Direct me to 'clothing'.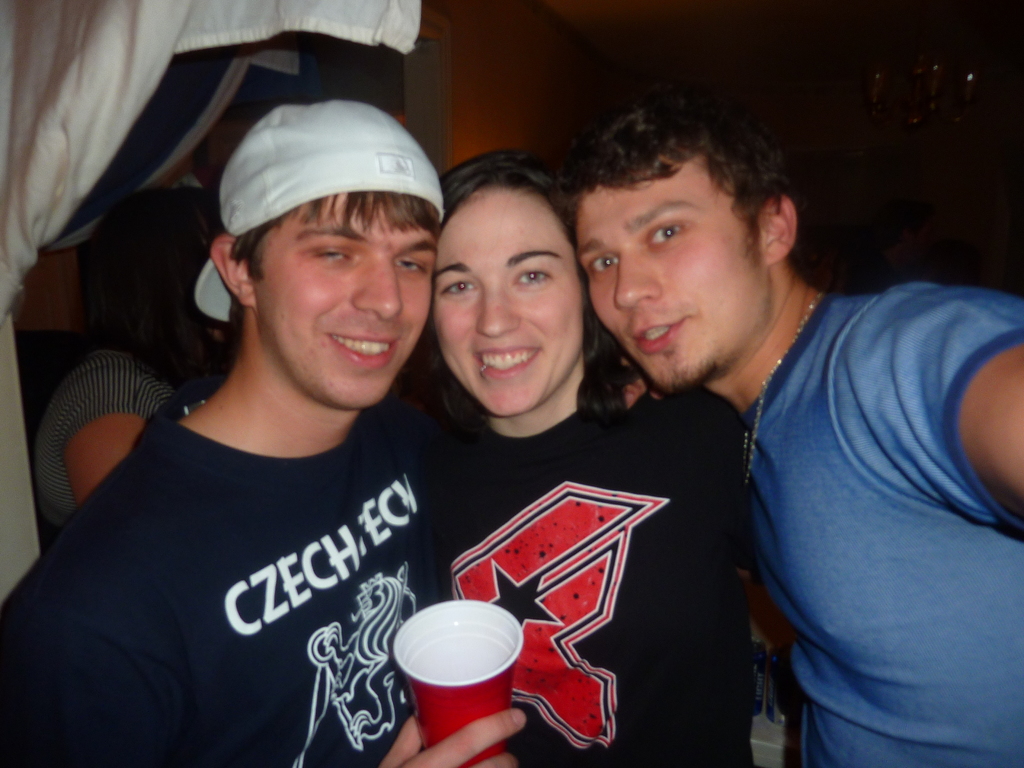
Direction: box(735, 285, 1023, 767).
